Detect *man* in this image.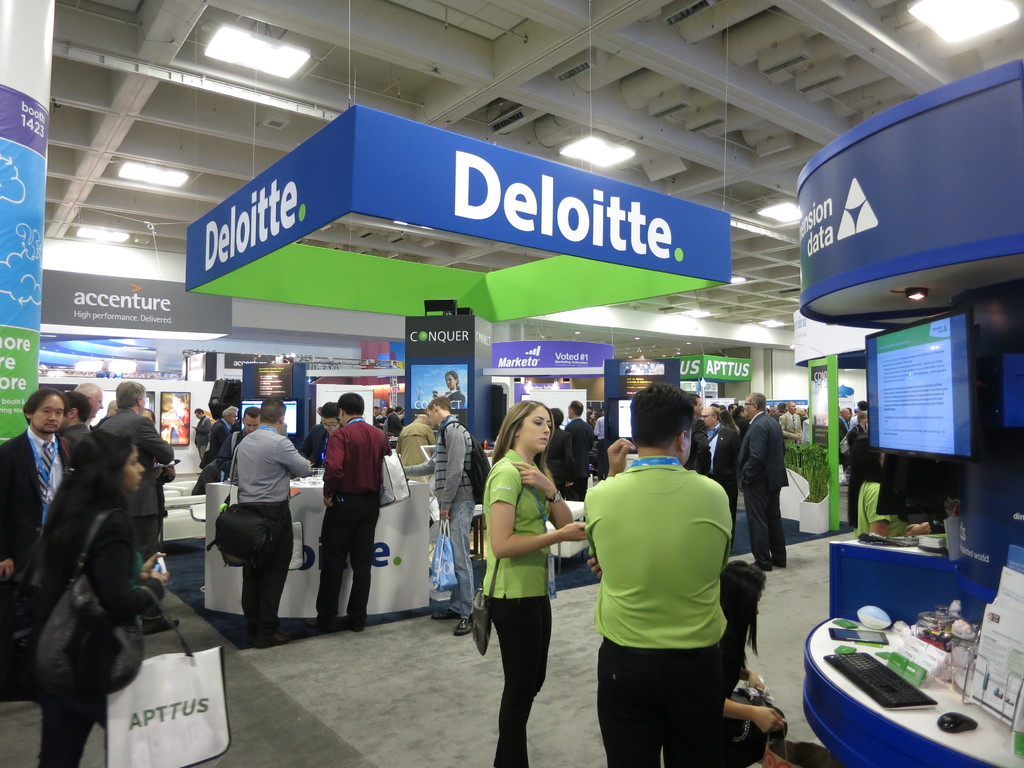
Detection: {"left": 200, "top": 404, "right": 244, "bottom": 465}.
